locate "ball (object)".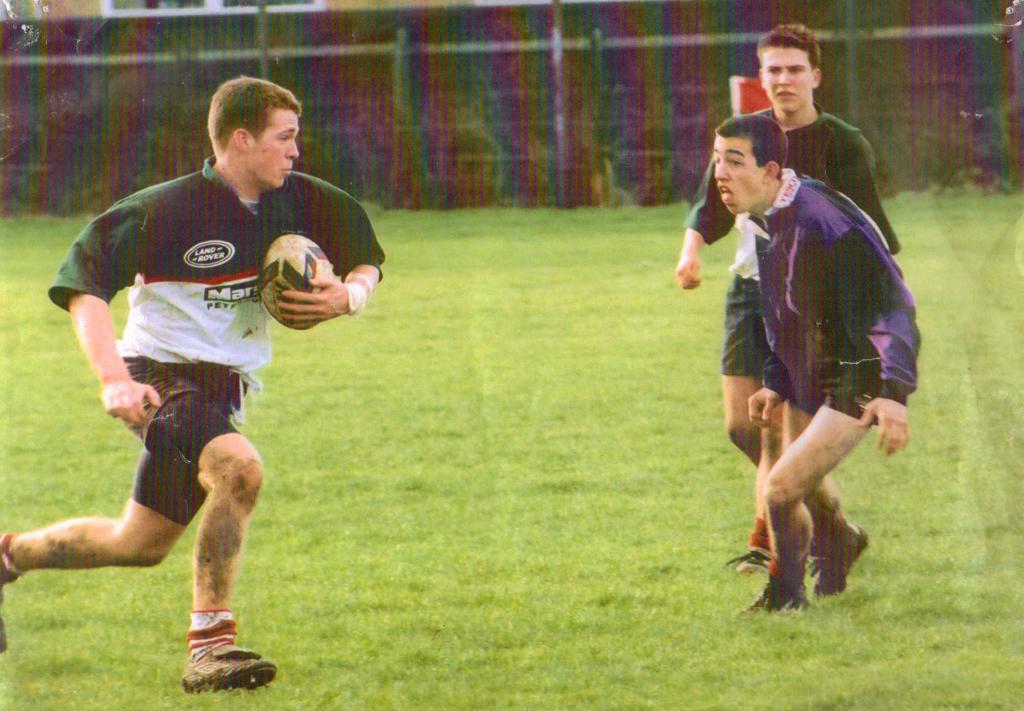
Bounding box: Rect(259, 235, 335, 331).
